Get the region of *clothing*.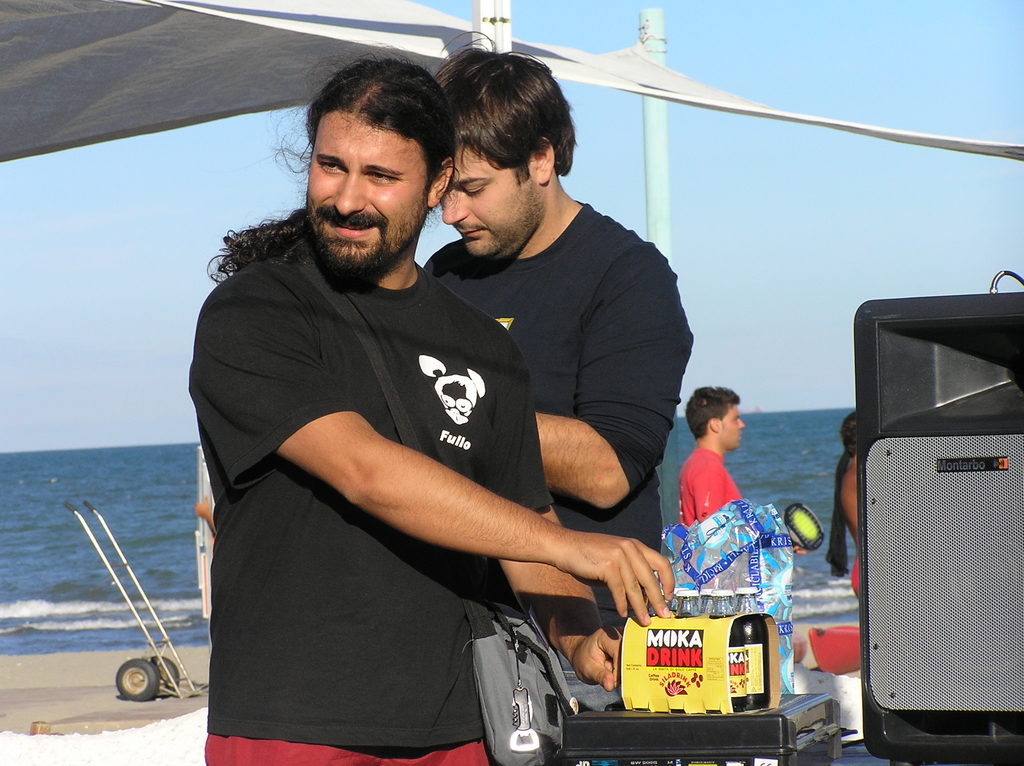
(205, 241, 552, 765).
